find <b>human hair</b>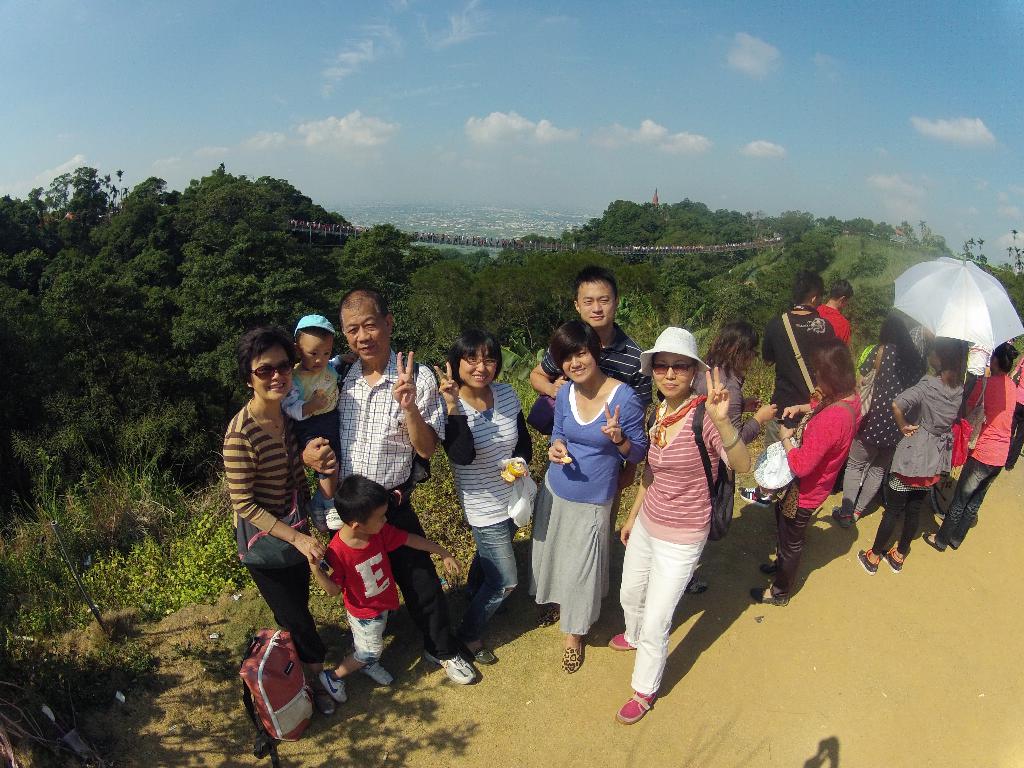
[left=237, top=326, right=301, bottom=384]
